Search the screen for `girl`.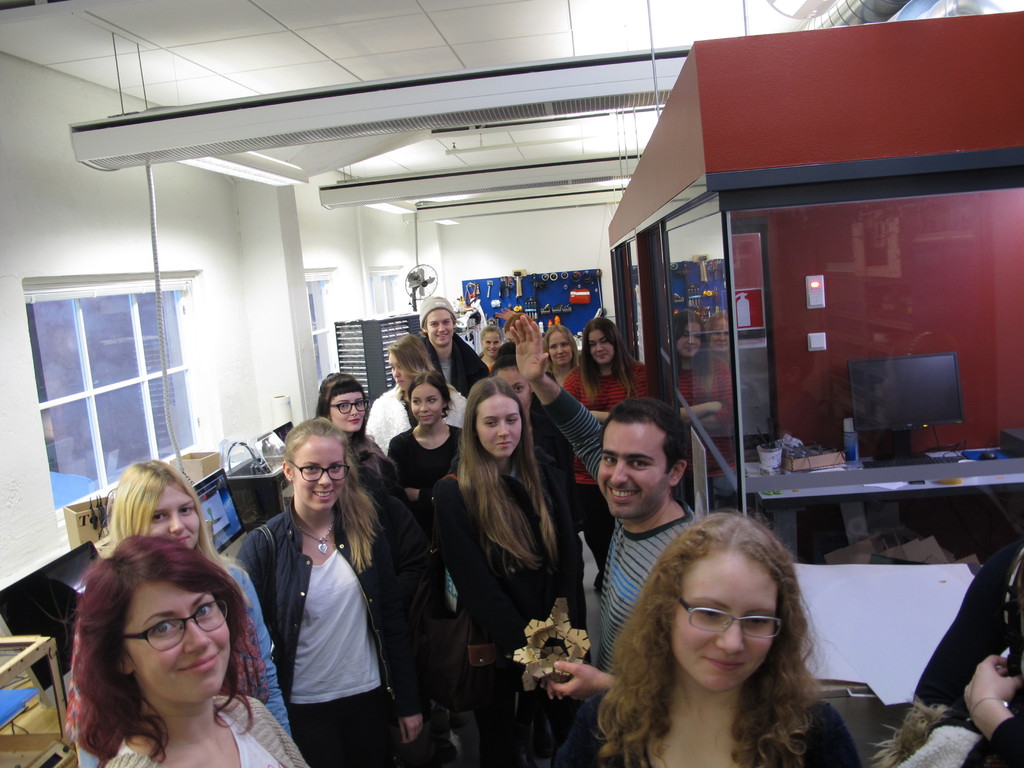
Found at [98, 458, 290, 737].
